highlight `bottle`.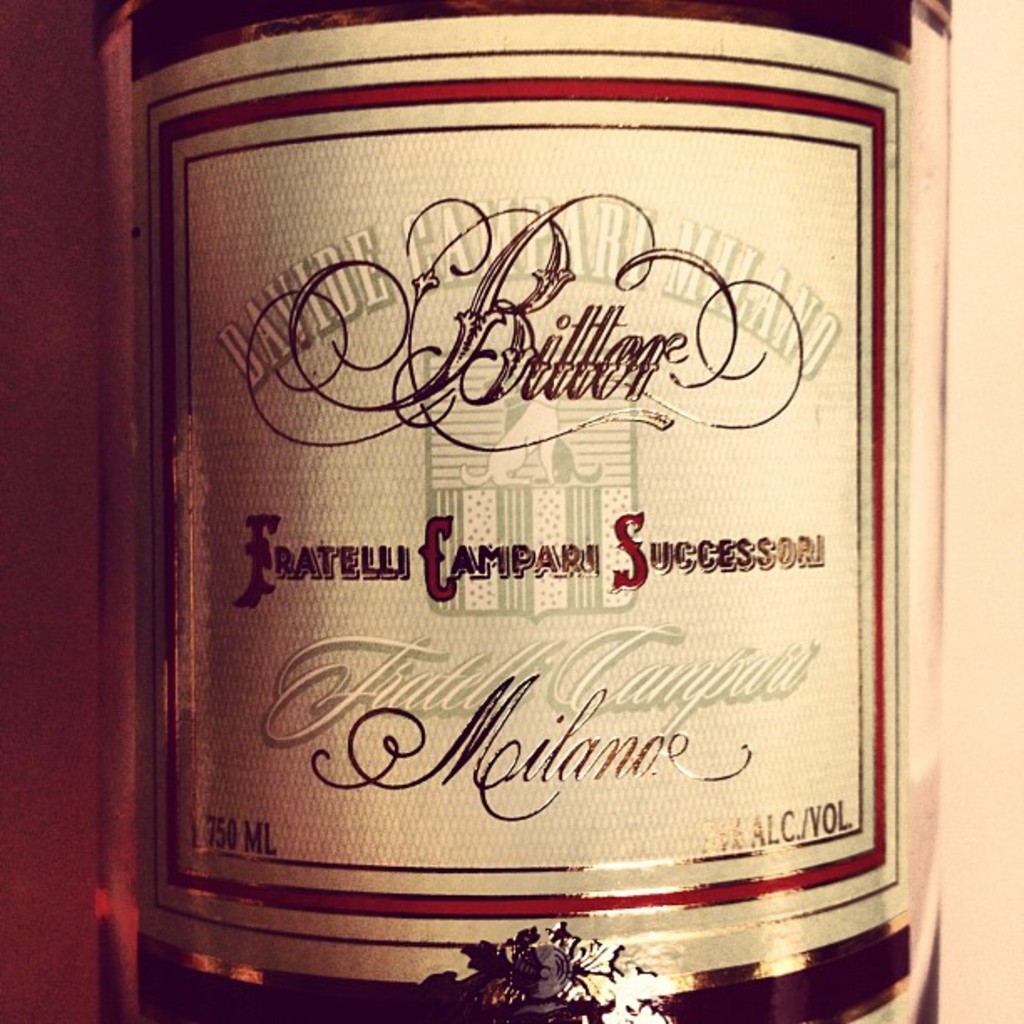
Highlighted region: (x1=85, y1=0, x2=957, y2=1022).
